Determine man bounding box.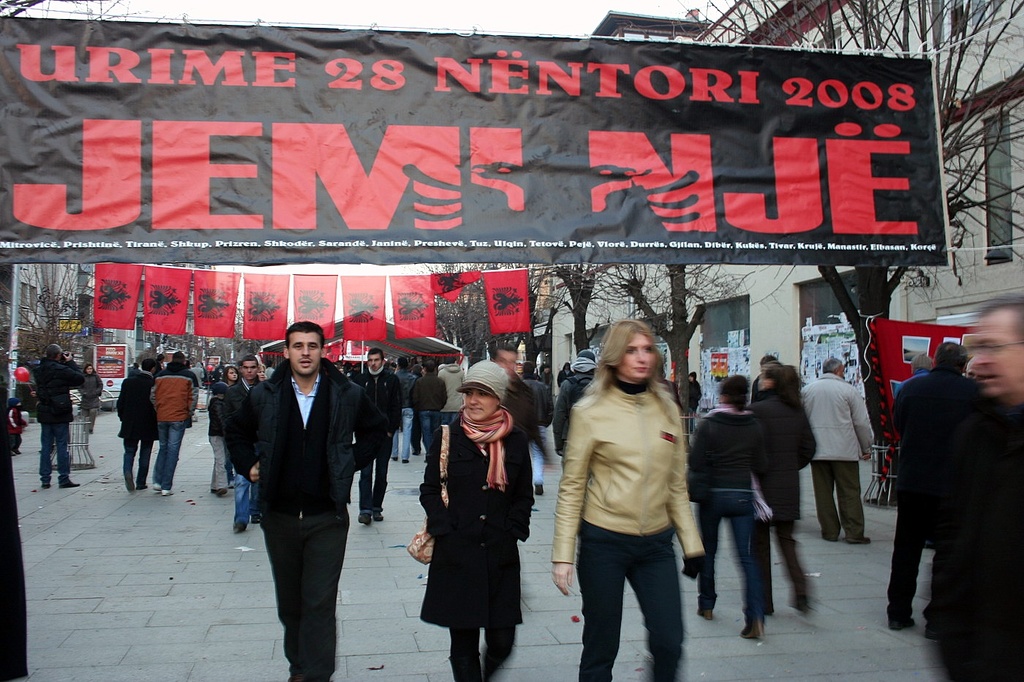
Determined: x1=204, y1=325, x2=374, y2=656.
